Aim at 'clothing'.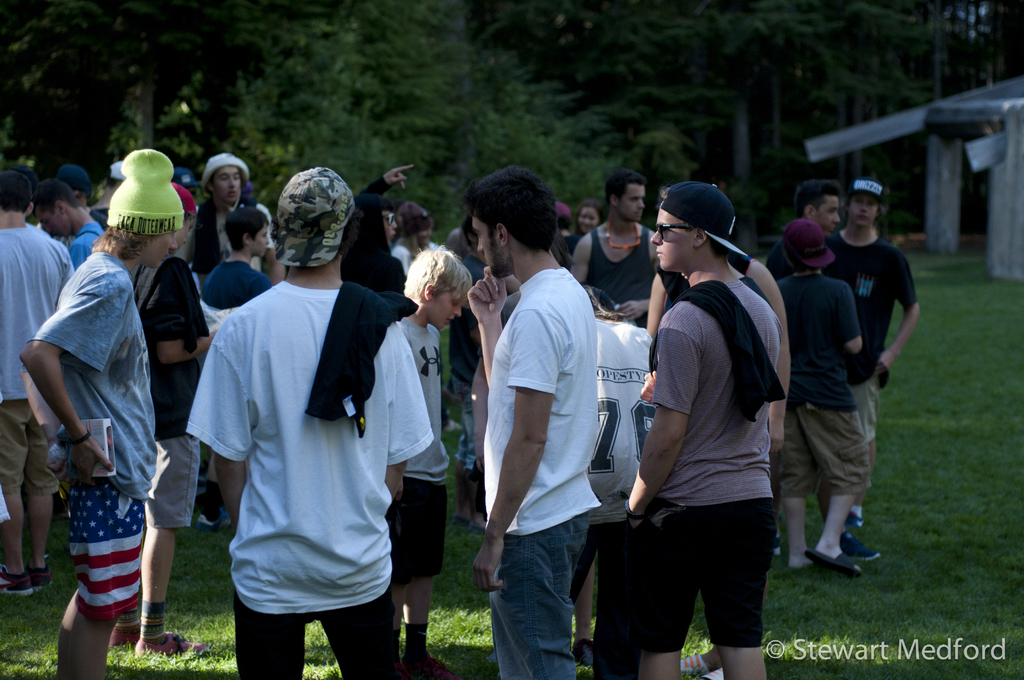
Aimed at left=121, top=251, right=205, bottom=529.
